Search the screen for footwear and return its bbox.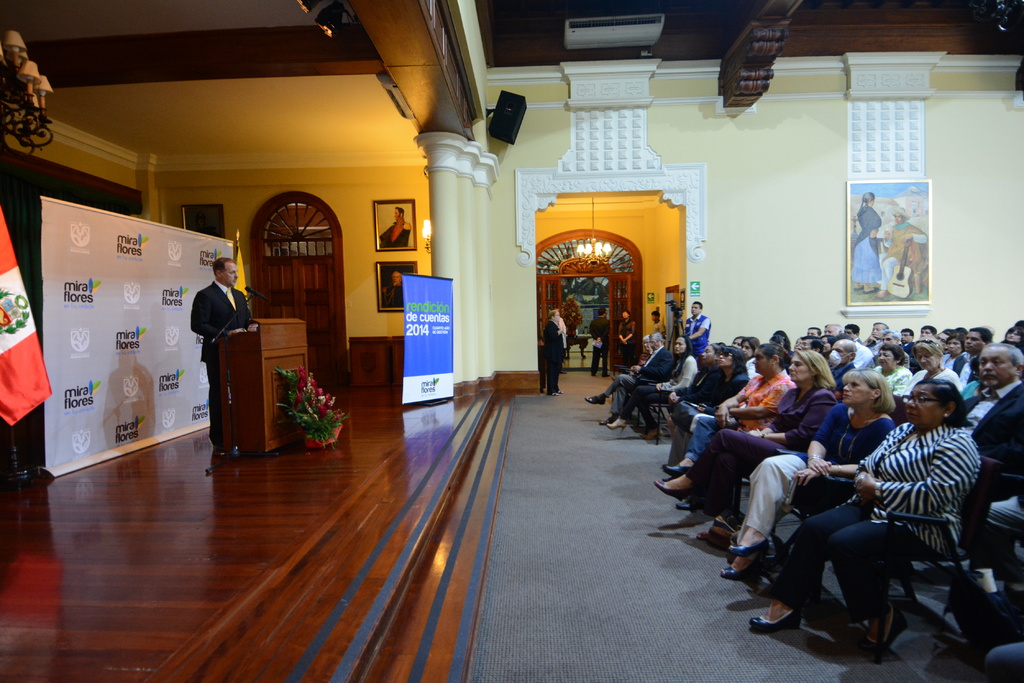
Found: x1=862, y1=602, x2=913, y2=655.
